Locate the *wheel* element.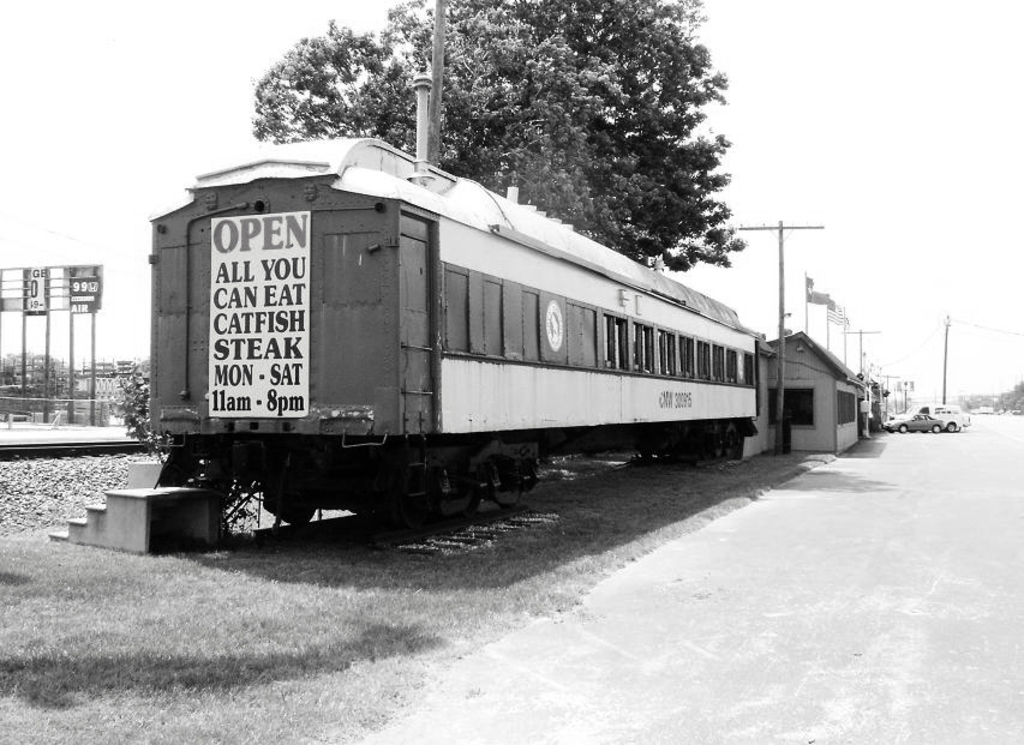
Element bbox: (948,423,957,431).
